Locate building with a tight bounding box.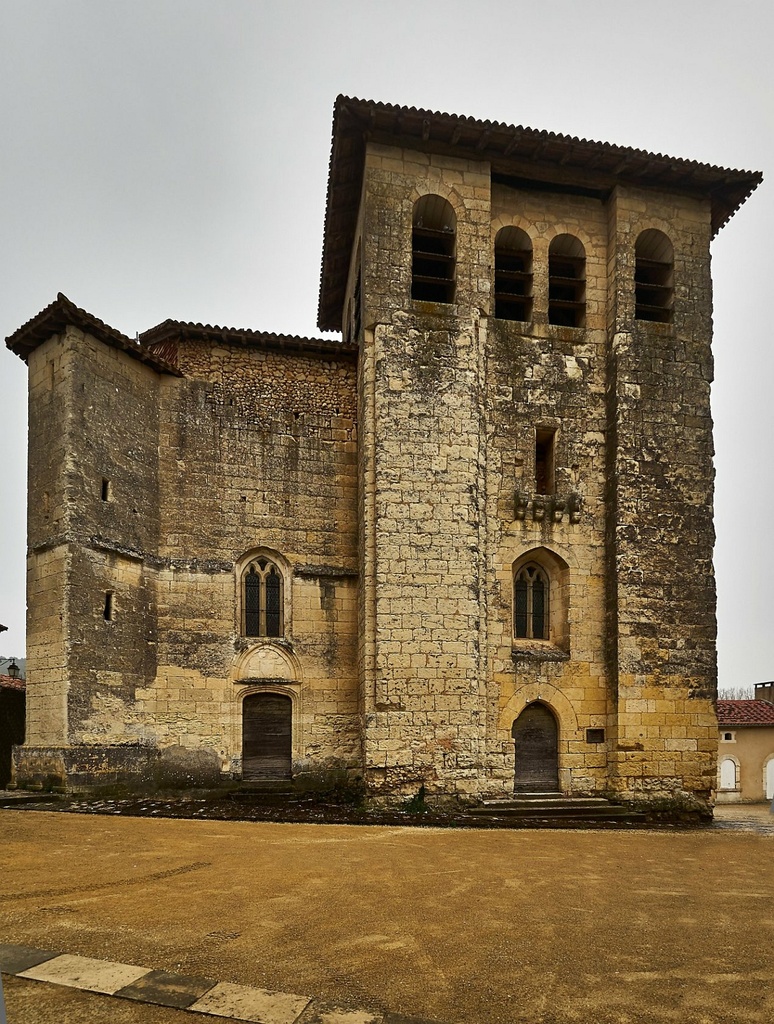
region(3, 95, 764, 827).
